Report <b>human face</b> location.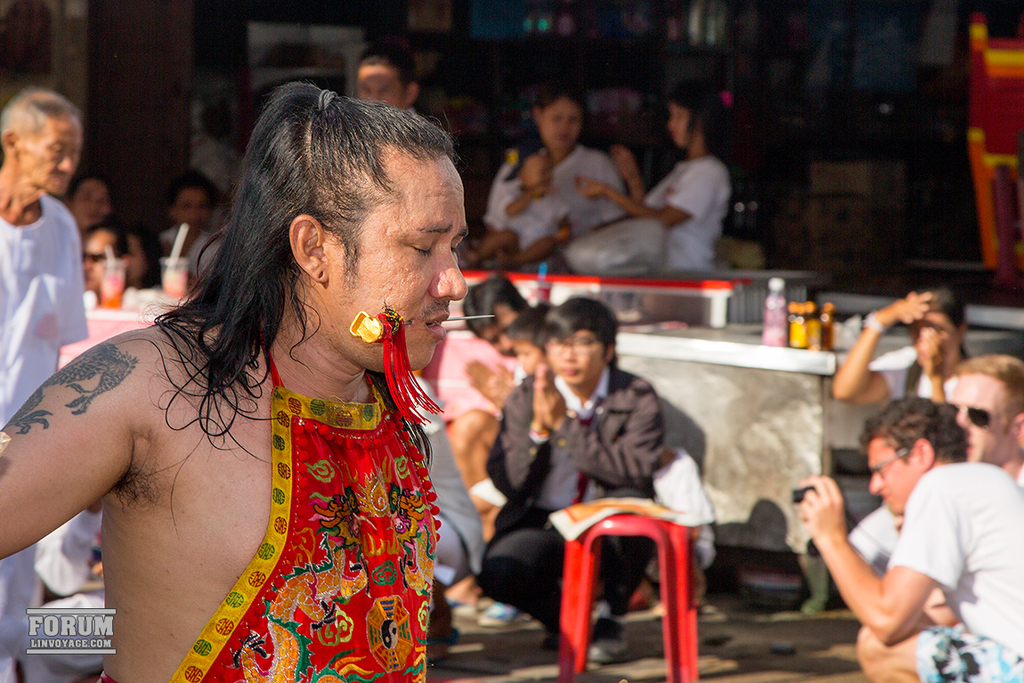
Report: 943/369/1012/469.
